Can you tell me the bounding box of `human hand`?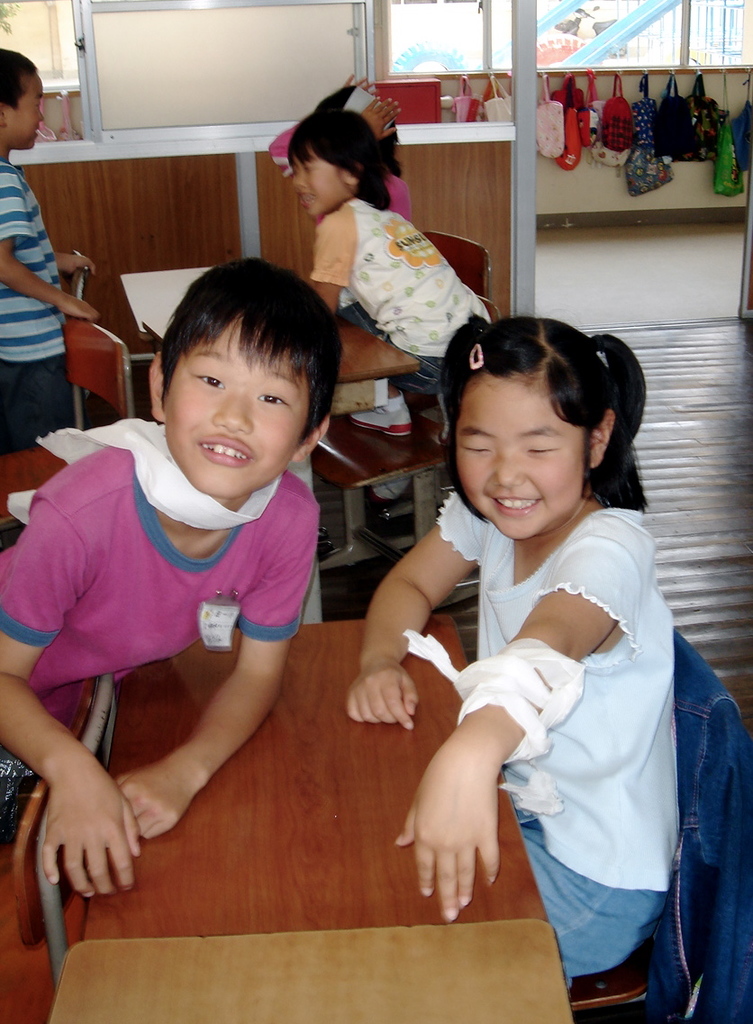
l=344, t=653, r=422, b=729.
